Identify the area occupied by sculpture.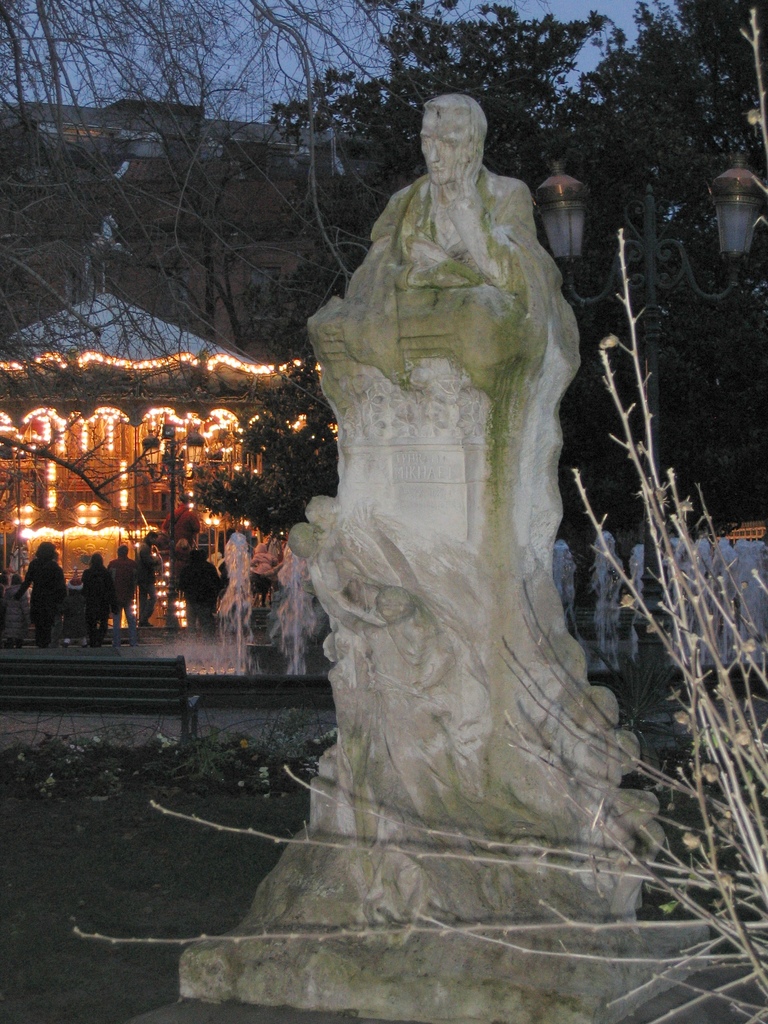
Area: x1=177 y1=90 x2=705 y2=1023.
